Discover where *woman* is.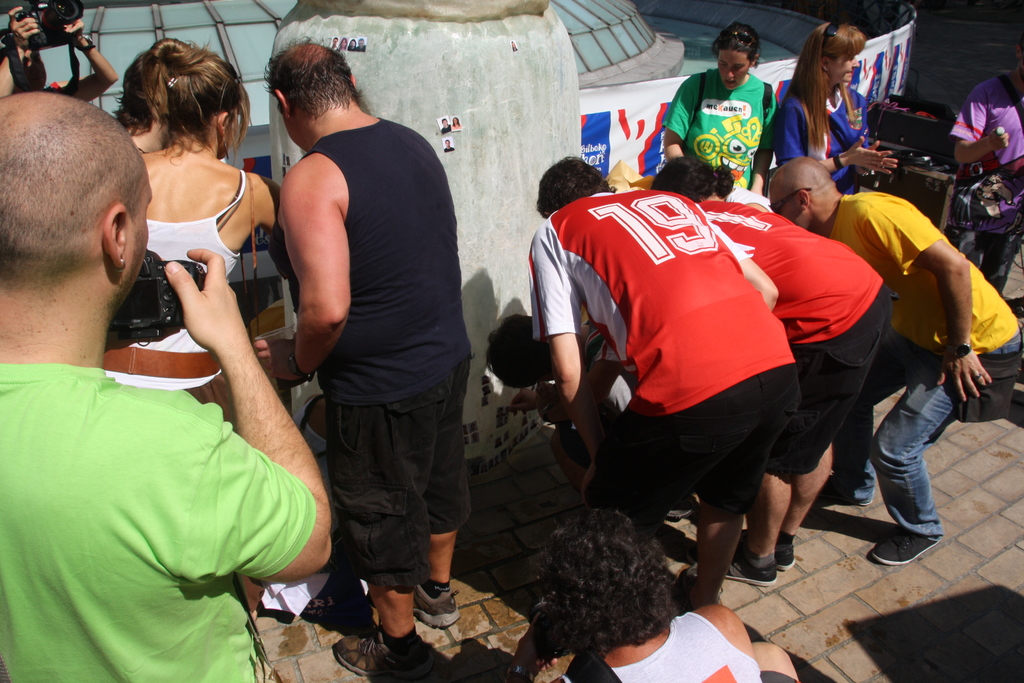
Discovered at crop(662, 17, 785, 194).
